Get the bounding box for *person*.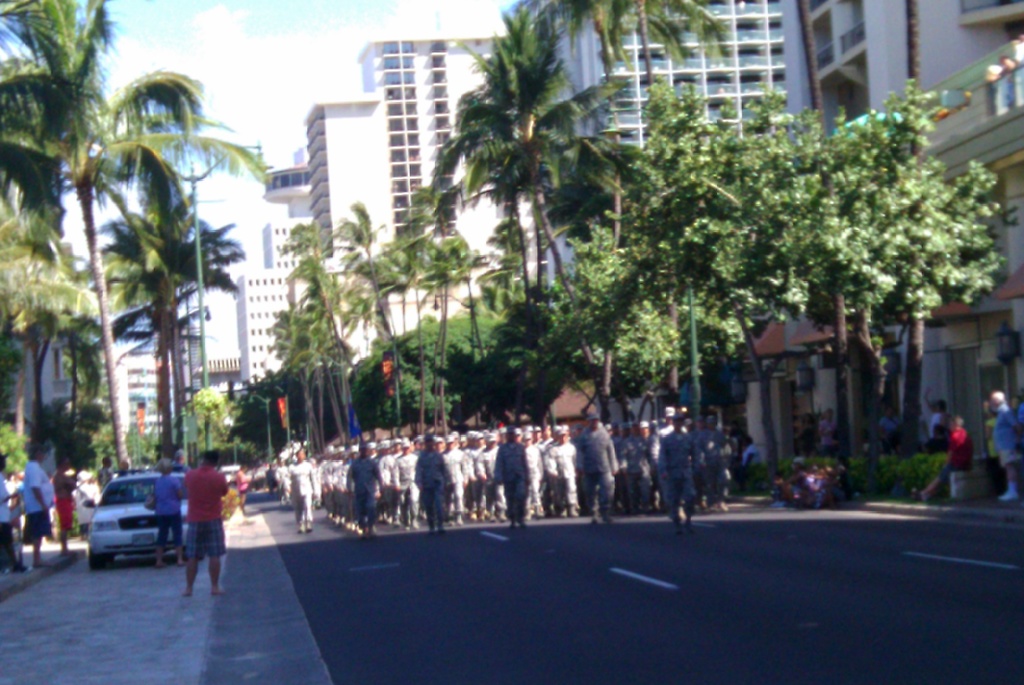
[x1=577, y1=412, x2=619, y2=528].
